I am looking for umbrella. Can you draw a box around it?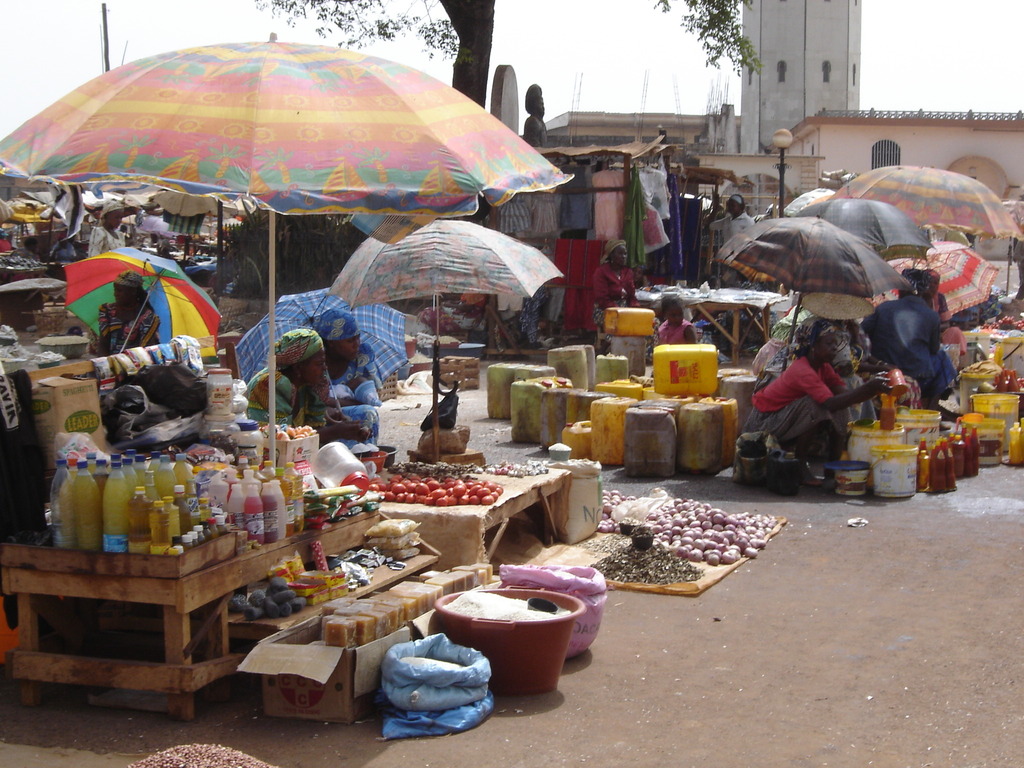
Sure, the bounding box is select_region(877, 236, 996, 322).
